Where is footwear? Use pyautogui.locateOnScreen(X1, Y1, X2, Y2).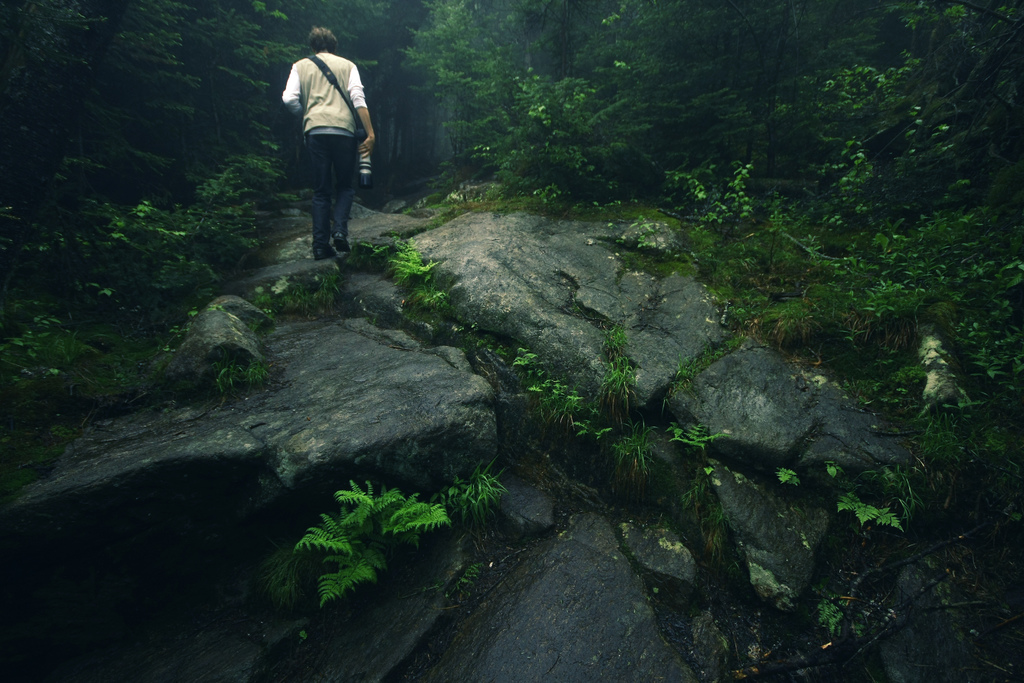
pyautogui.locateOnScreen(335, 237, 349, 253).
